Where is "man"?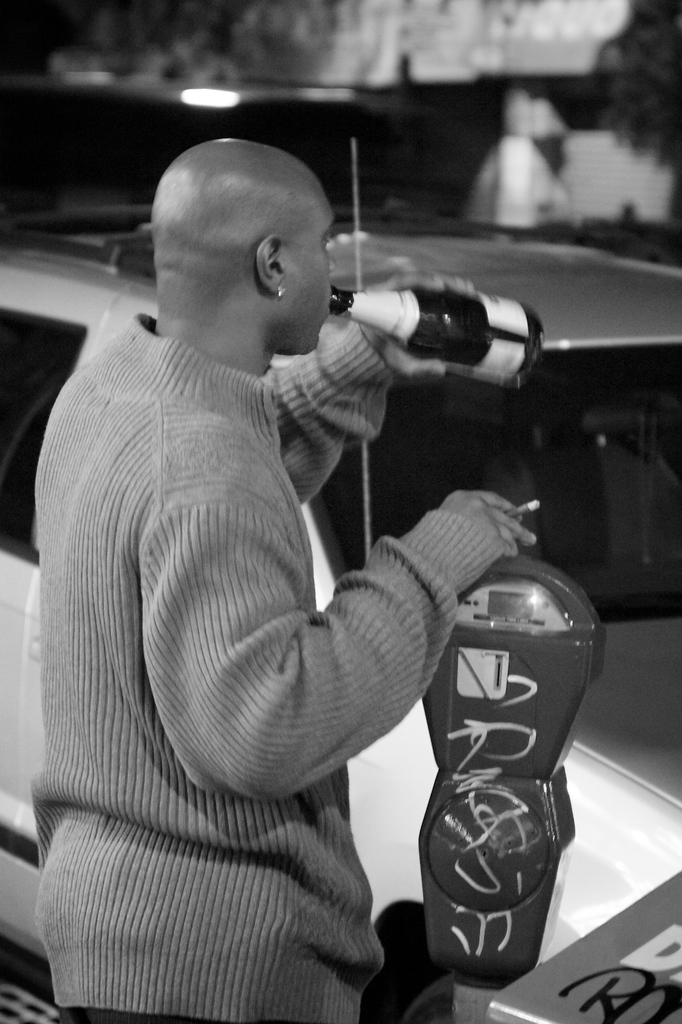
left=23, top=124, right=571, bottom=983.
